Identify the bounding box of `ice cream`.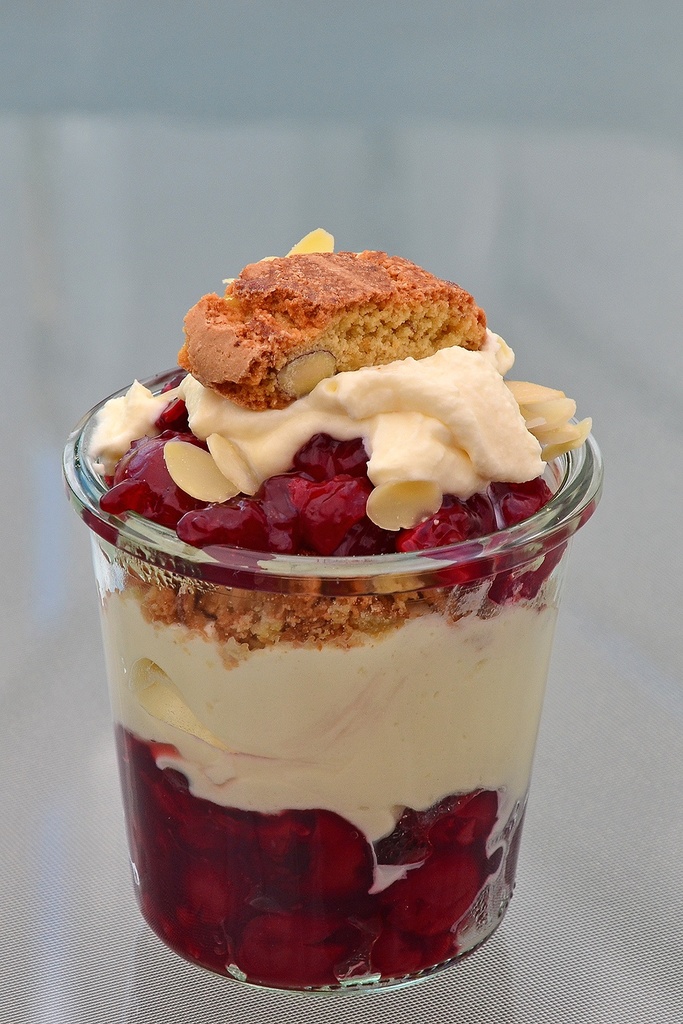
(58,210,578,718).
